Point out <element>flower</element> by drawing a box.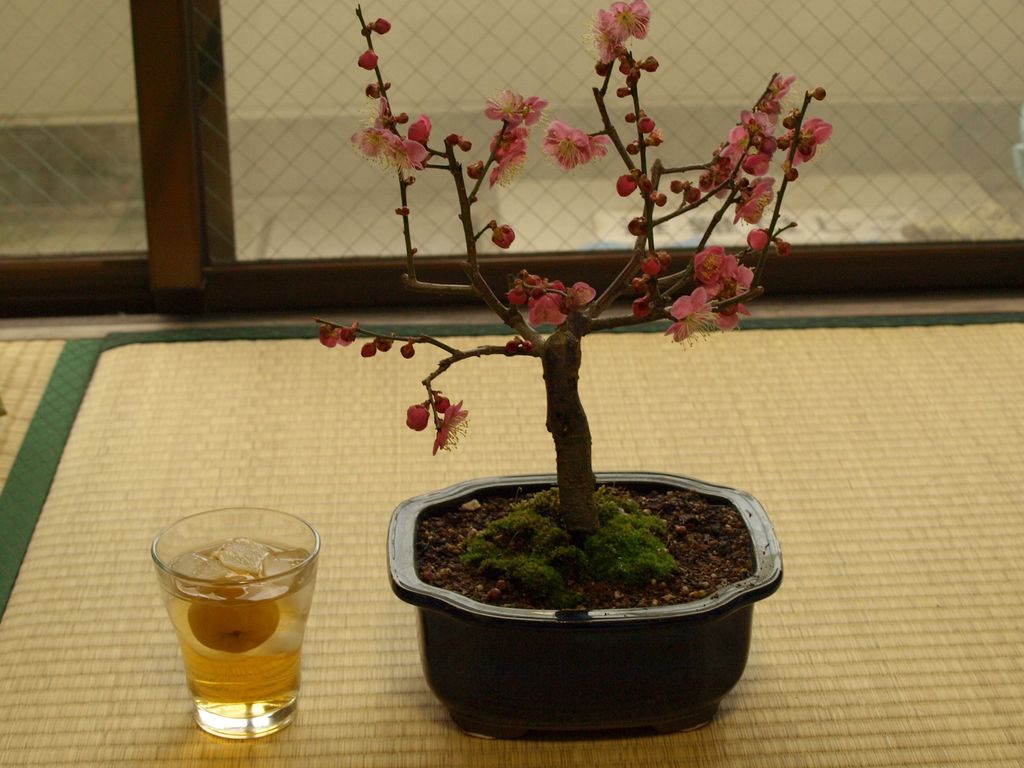
region(589, 0, 652, 52).
